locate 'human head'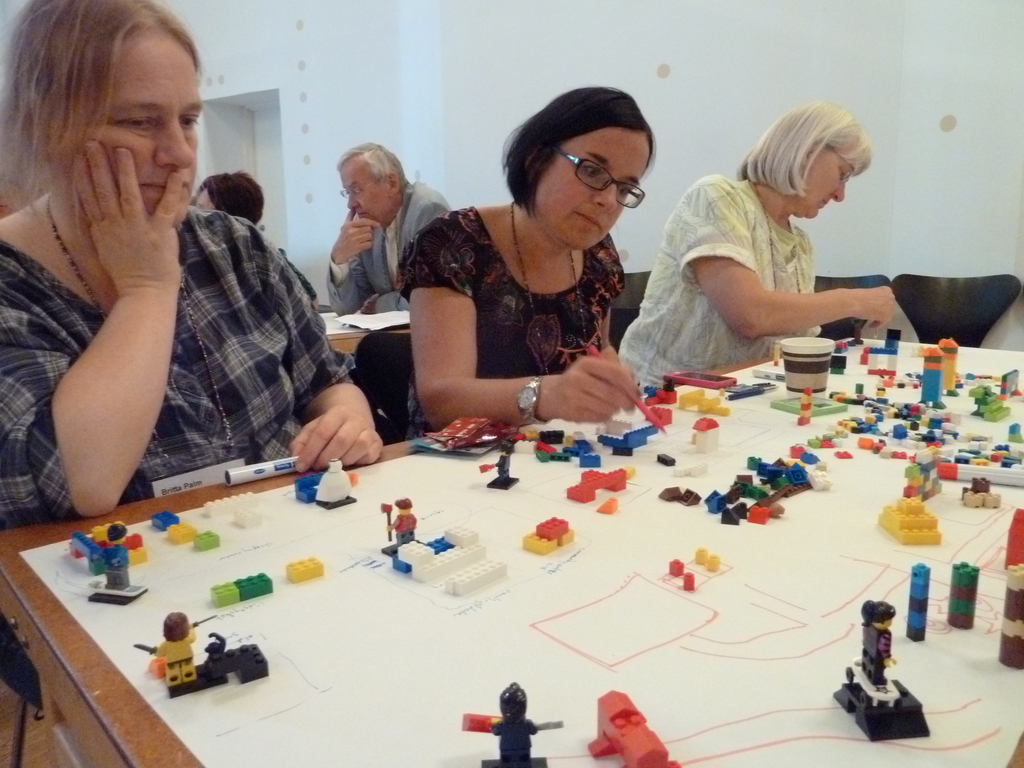
pyautogui.locateOnScreen(3, 0, 206, 237)
